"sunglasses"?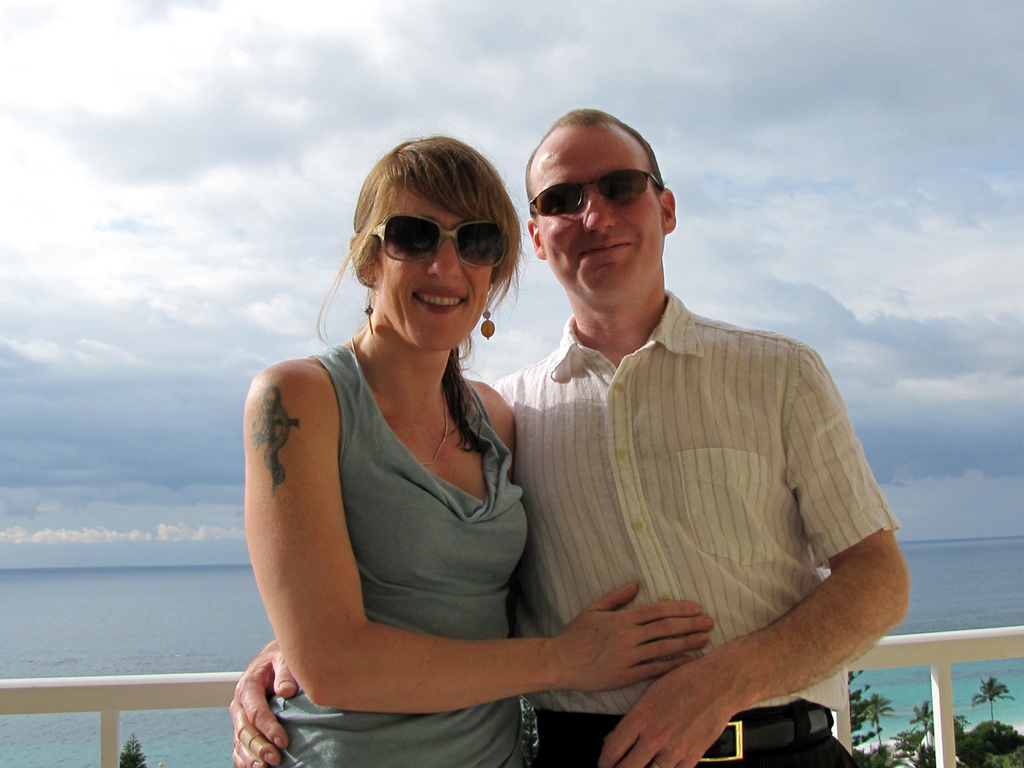
367,212,510,271
